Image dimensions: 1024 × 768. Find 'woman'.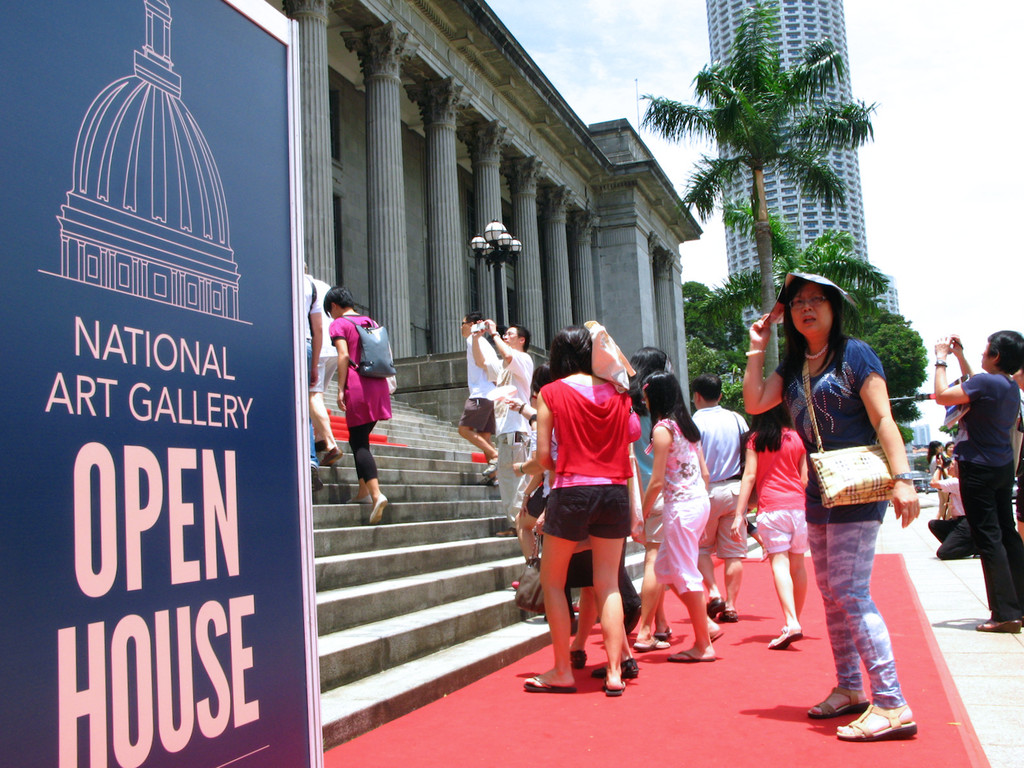
(left=930, top=438, right=950, bottom=518).
